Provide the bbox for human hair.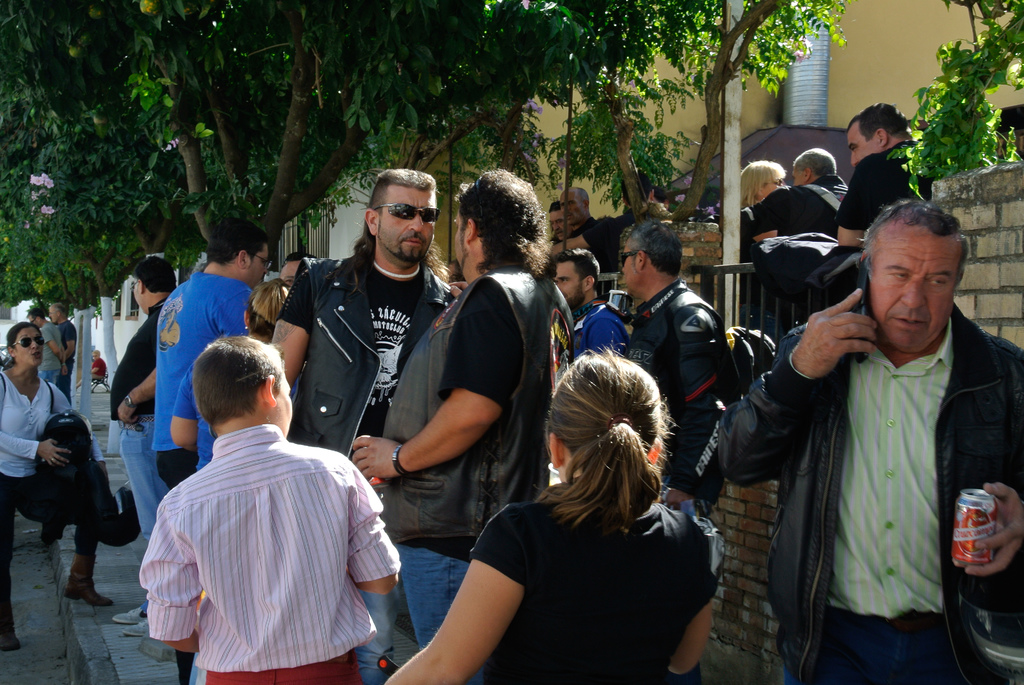
(628,220,685,285).
